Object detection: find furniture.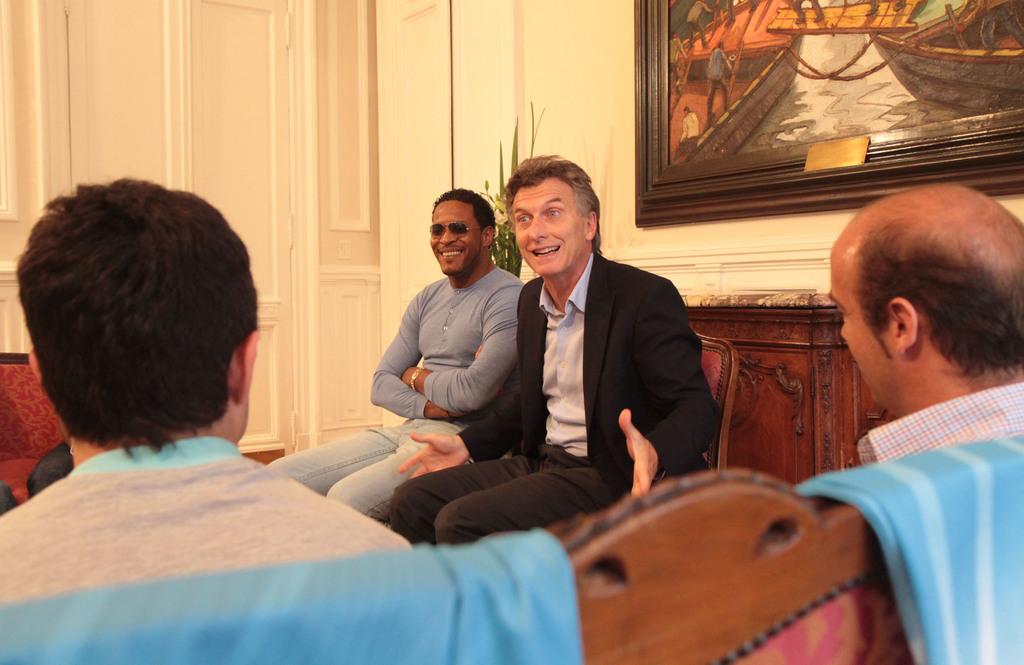
bbox=[0, 349, 1023, 664].
